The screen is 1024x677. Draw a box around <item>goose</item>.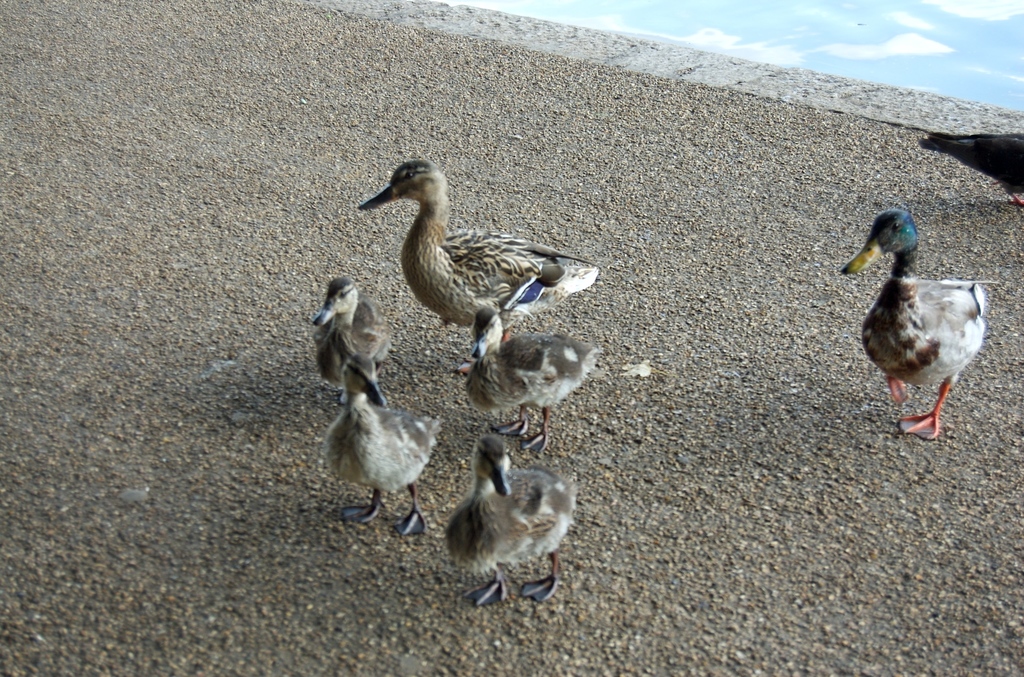
locate(356, 159, 604, 370).
